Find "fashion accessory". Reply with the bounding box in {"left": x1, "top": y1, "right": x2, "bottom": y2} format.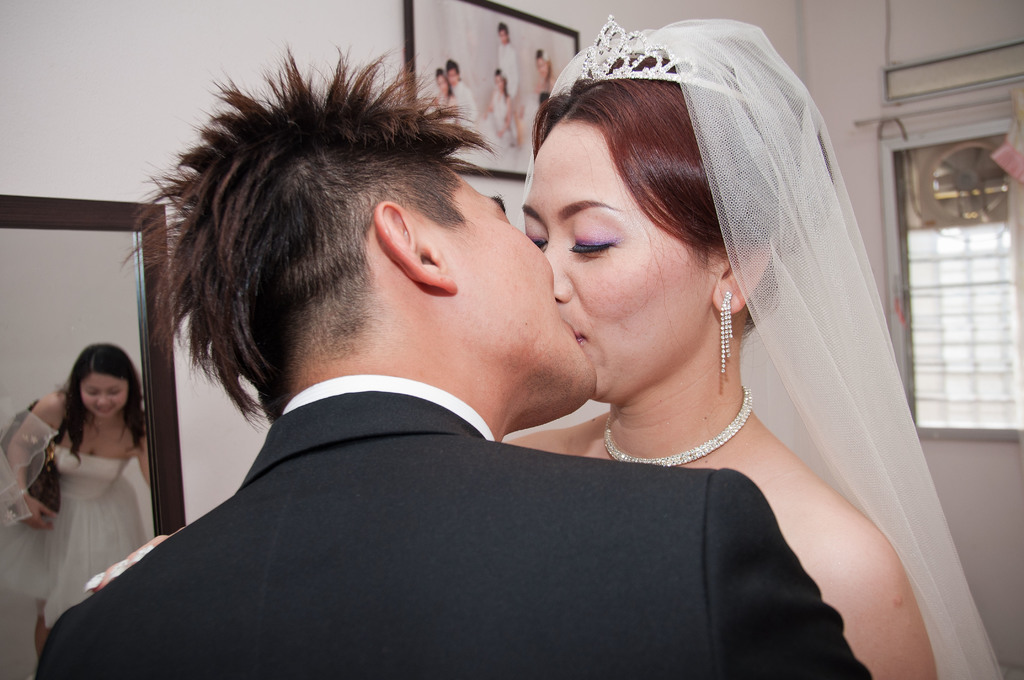
{"left": 538, "top": 19, "right": 794, "bottom": 115}.
